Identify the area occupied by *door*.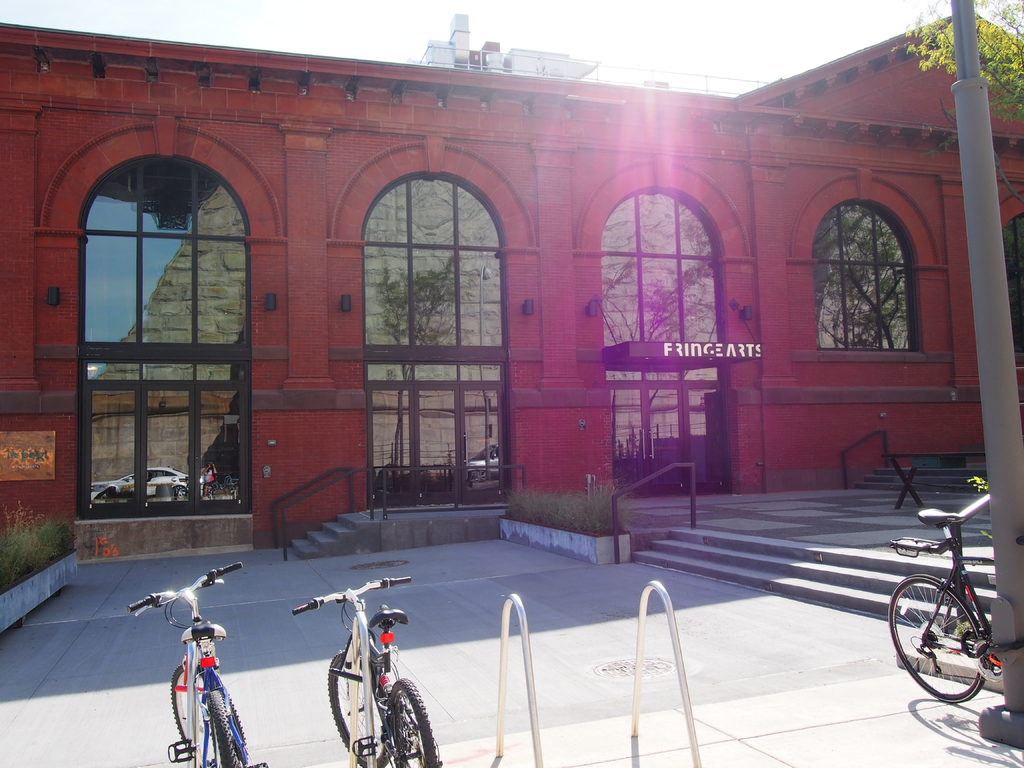
Area: (607,387,646,491).
